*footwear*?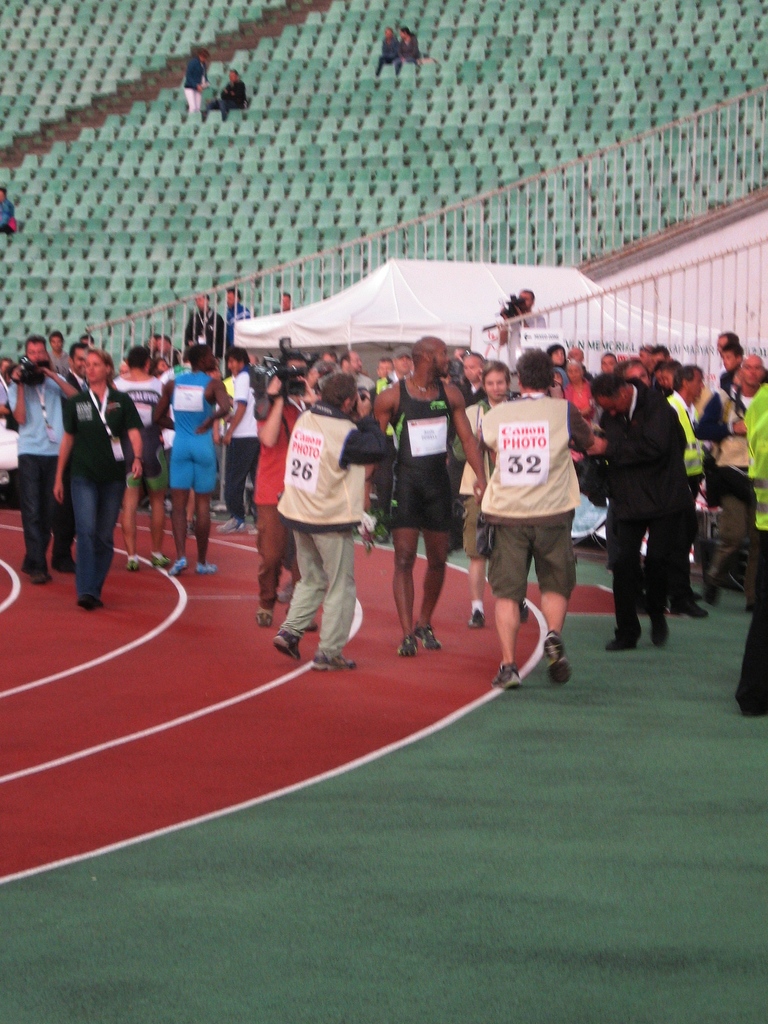
bbox=[168, 557, 191, 578]
